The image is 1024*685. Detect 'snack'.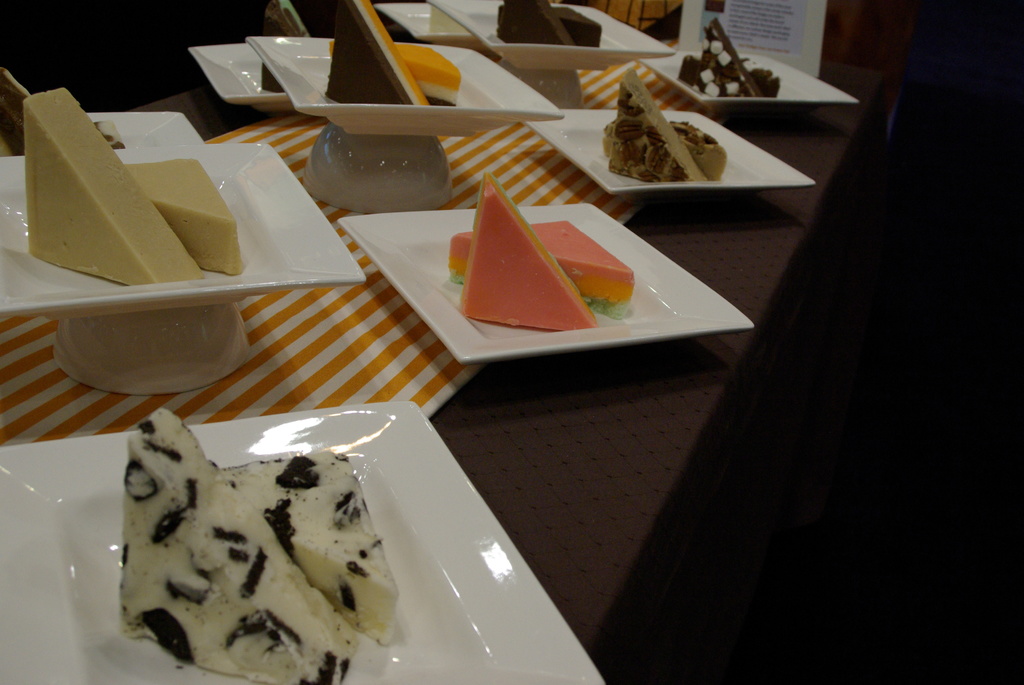
Detection: 20:87:196:282.
